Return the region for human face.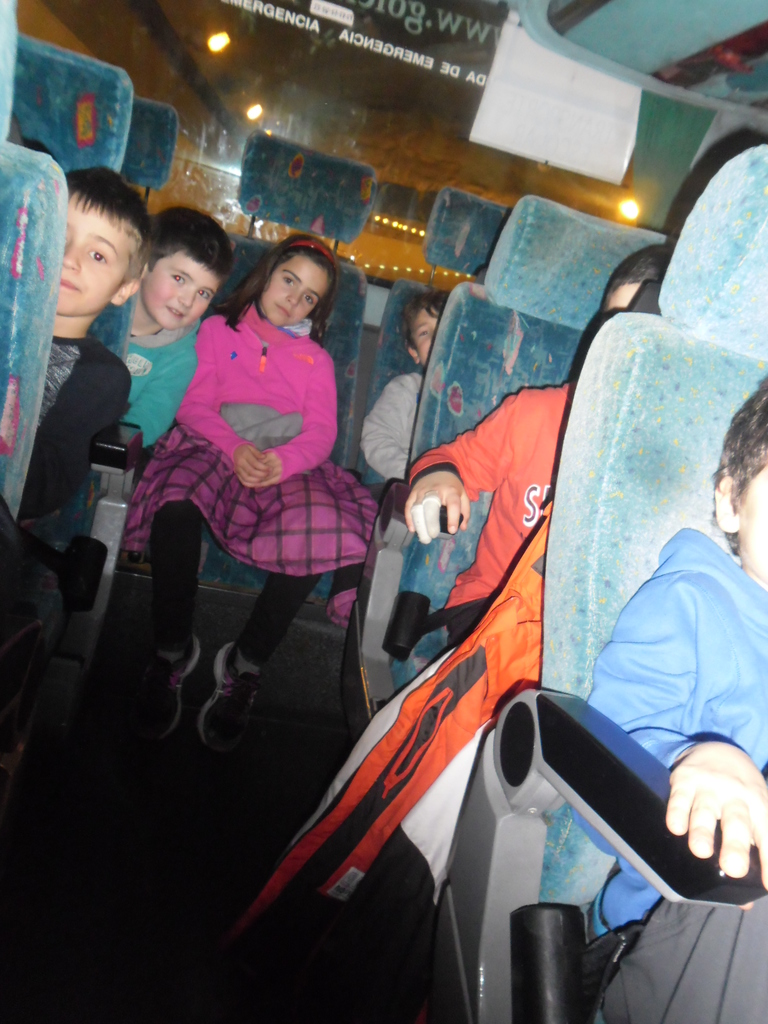
left=742, top=462, right=767, bottom=586.
